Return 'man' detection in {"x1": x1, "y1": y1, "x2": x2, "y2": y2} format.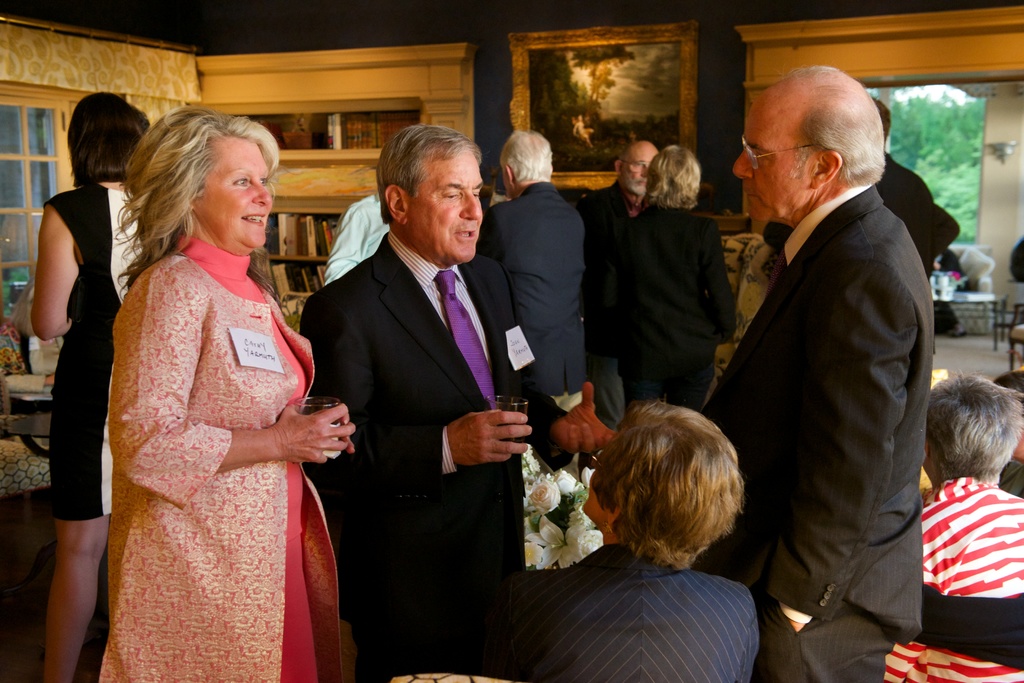
{"x1": 295, "y1": 121, "x2": 539, "y2": 682}.
